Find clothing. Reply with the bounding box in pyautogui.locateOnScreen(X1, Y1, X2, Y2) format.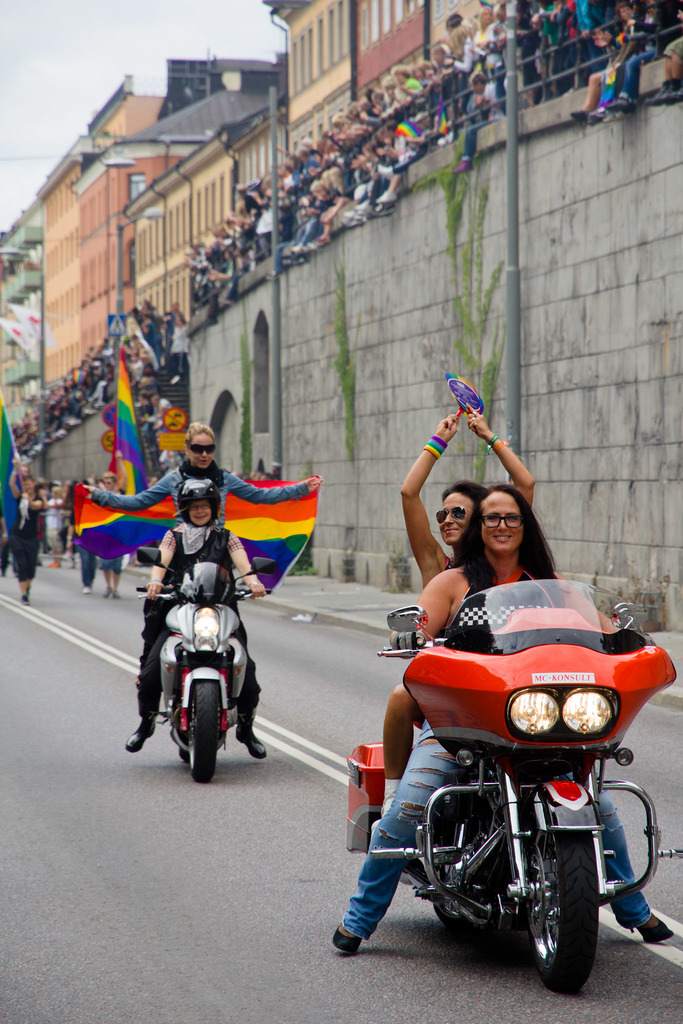
pyautogui.locateOnScreen(169, 0, 682, 316).
